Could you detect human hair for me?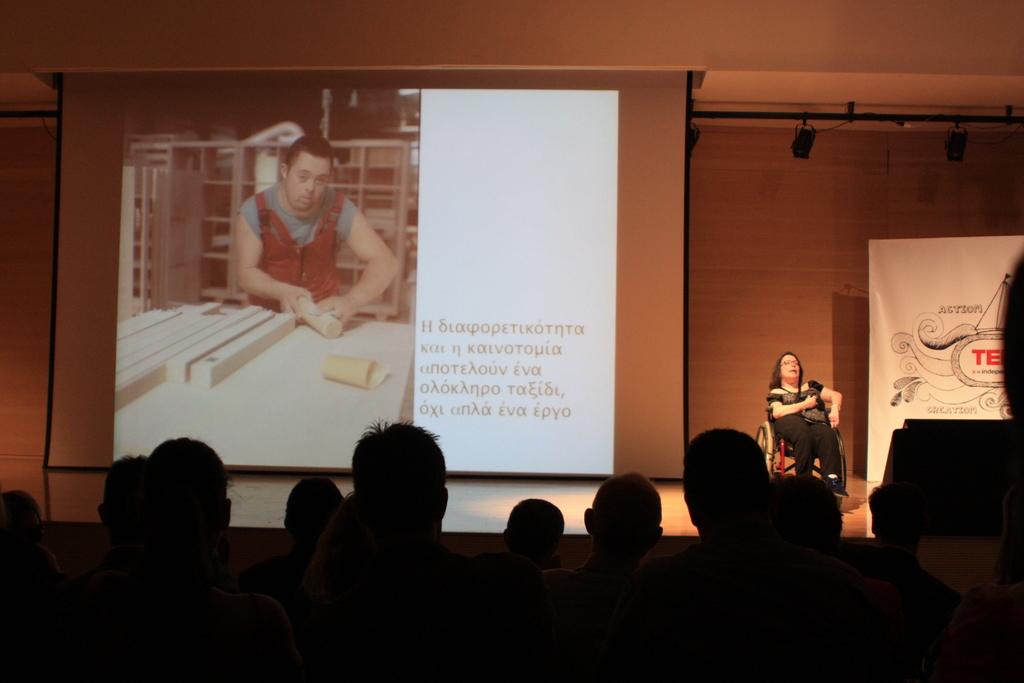
Detection result: (283, 133, 332, 170).
